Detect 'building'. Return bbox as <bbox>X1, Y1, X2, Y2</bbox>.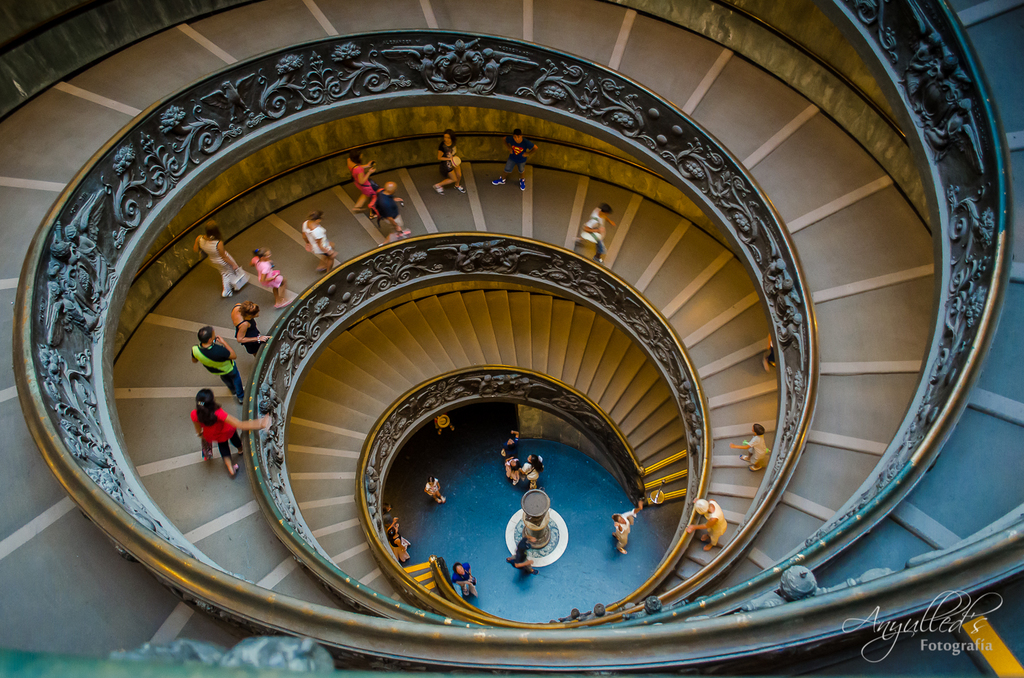
<bbox>0, 0, 1023, 677</bbox>.
